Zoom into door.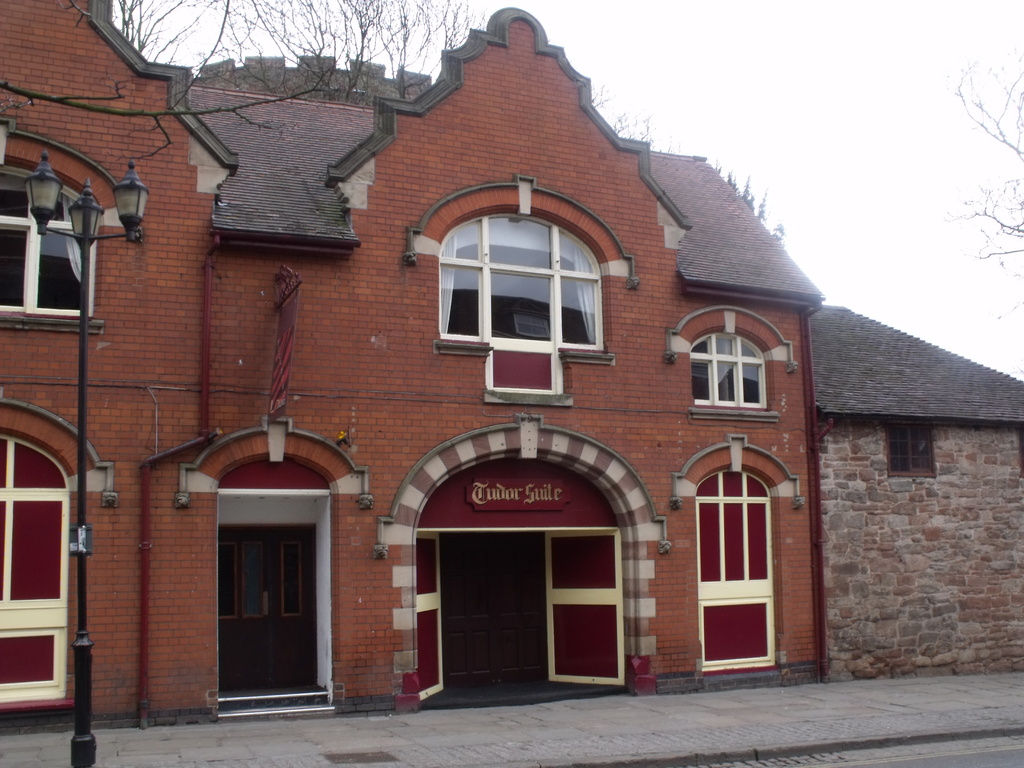
Zoom target: <region>680, 452, 794, 686</region>.
